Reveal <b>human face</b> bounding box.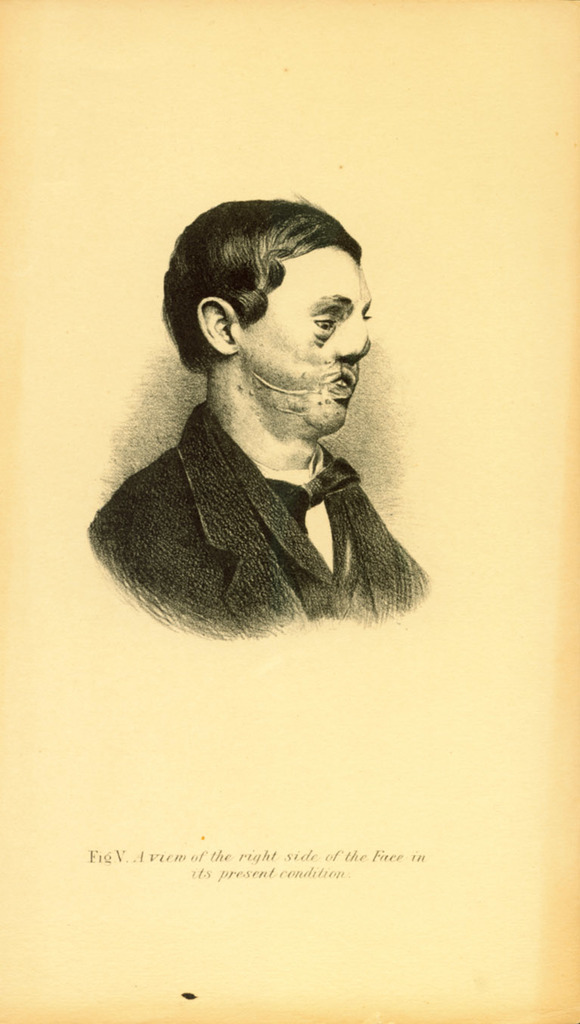
Revealed: (x1=231, y1=252, x2=376, y2=431).
